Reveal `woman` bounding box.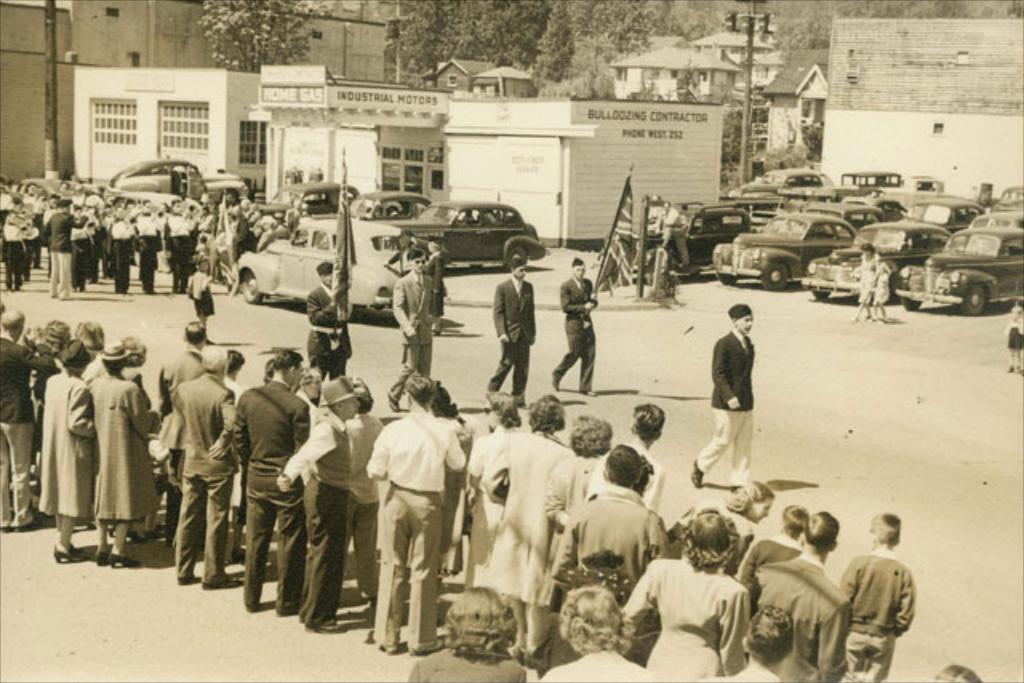
Revealed: bbox=(406, 582, 528, 681).
